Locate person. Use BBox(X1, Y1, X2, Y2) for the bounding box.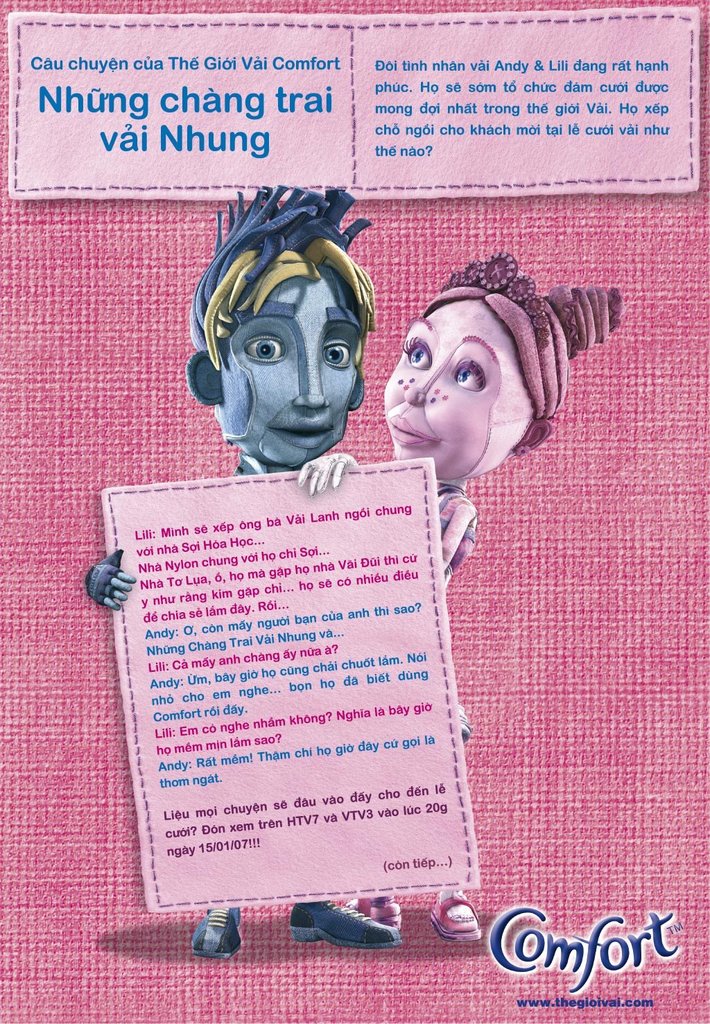
BBox(83, 180, 404, 953).
